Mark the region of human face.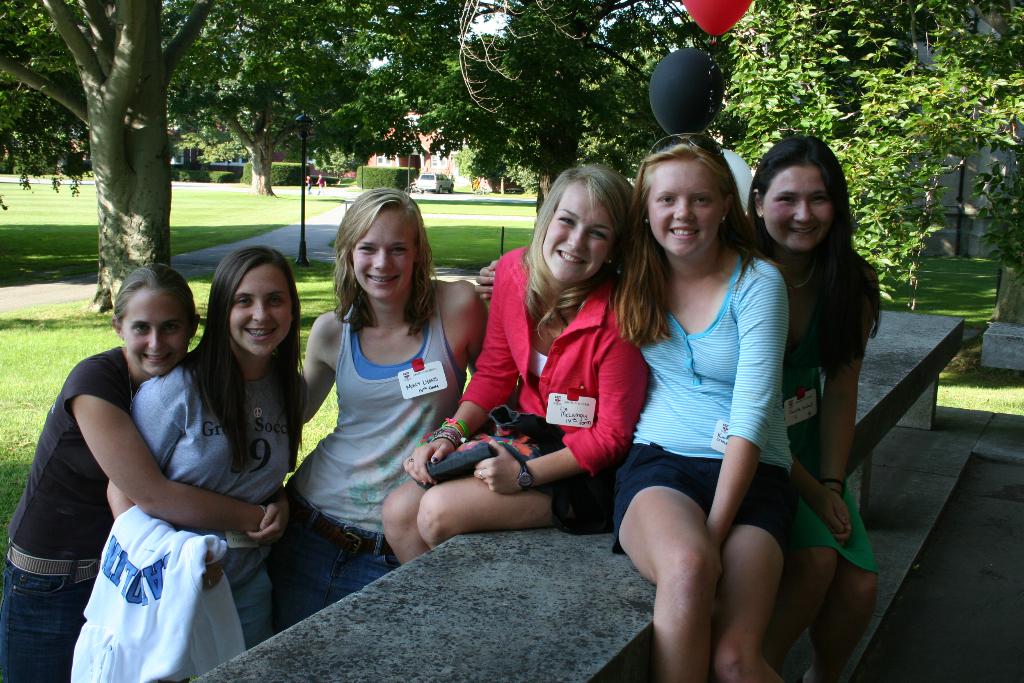
Region: 649:163:715:261.
